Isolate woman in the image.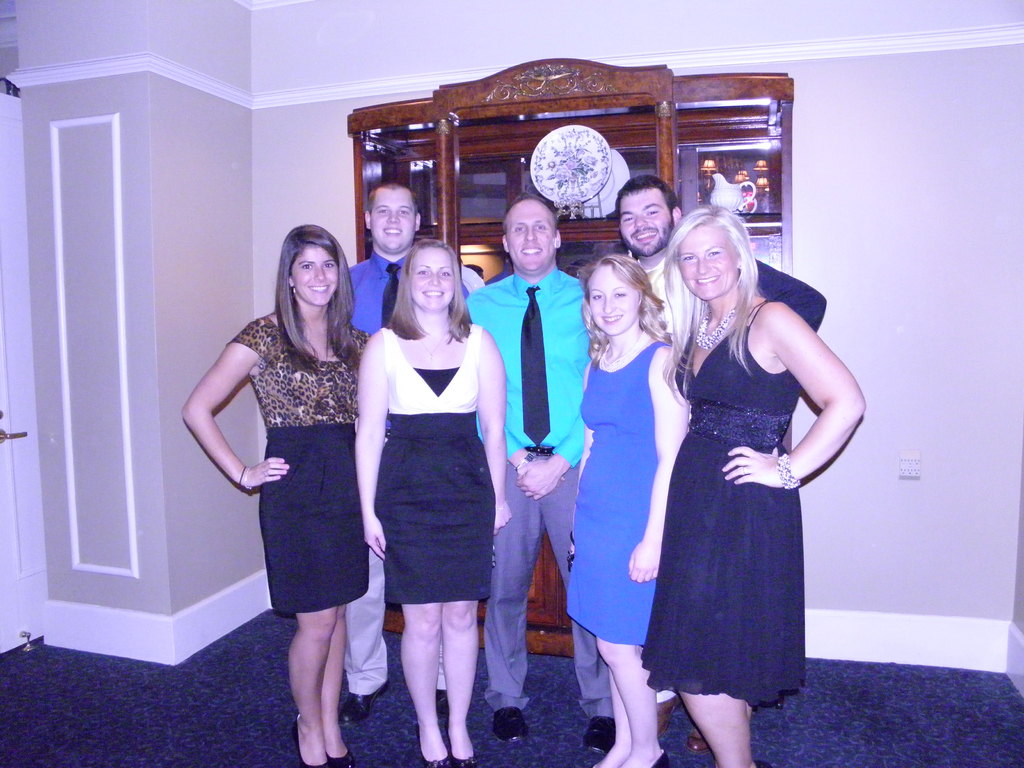
Isolated region: crop(636, 186, 836, 757).
